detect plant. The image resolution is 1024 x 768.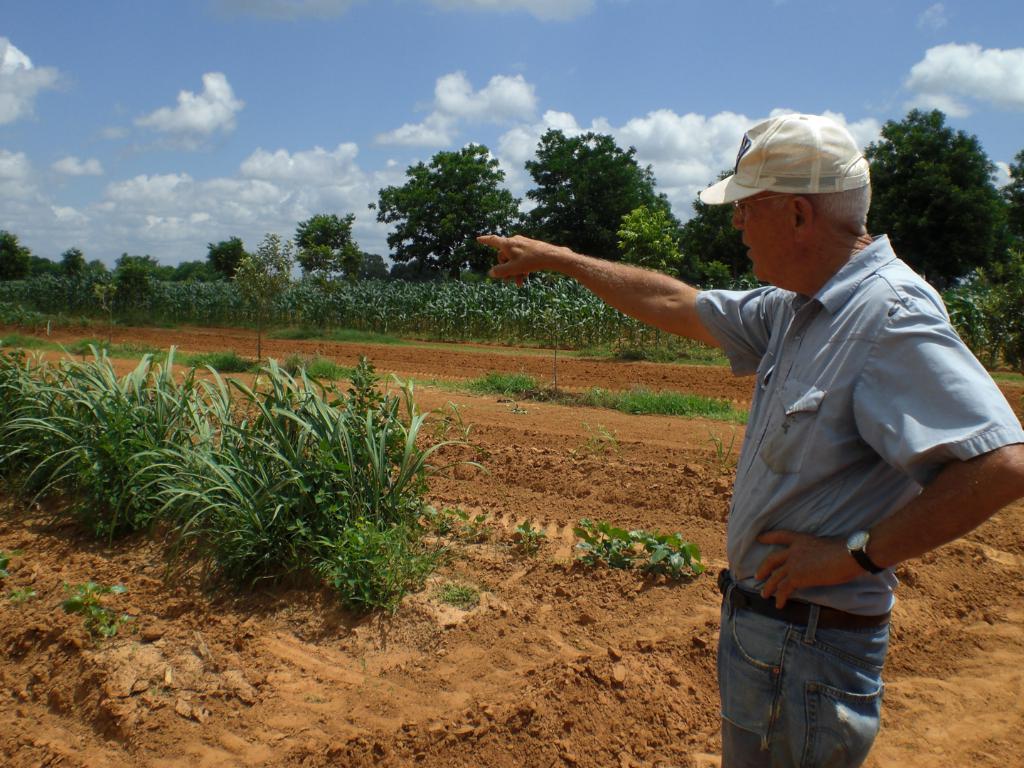
region(58, 575, 122, 649).
